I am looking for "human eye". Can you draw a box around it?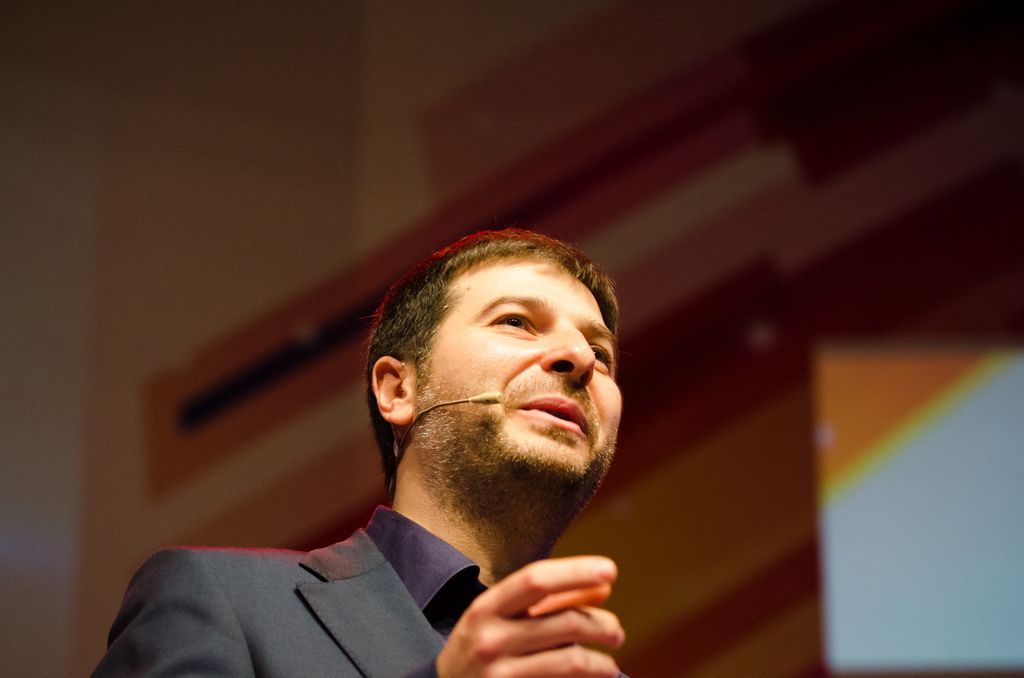
Sure, the bounding box is crop(481, 308, 540, 336).
